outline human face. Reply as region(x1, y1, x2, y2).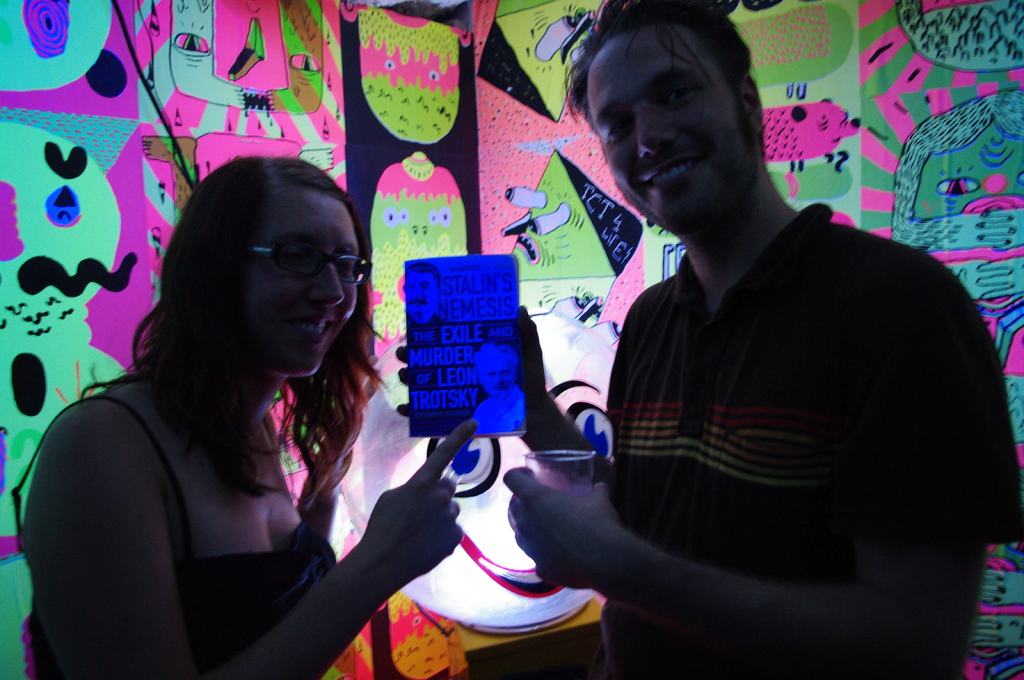
region(590, 45, 714, 220).
